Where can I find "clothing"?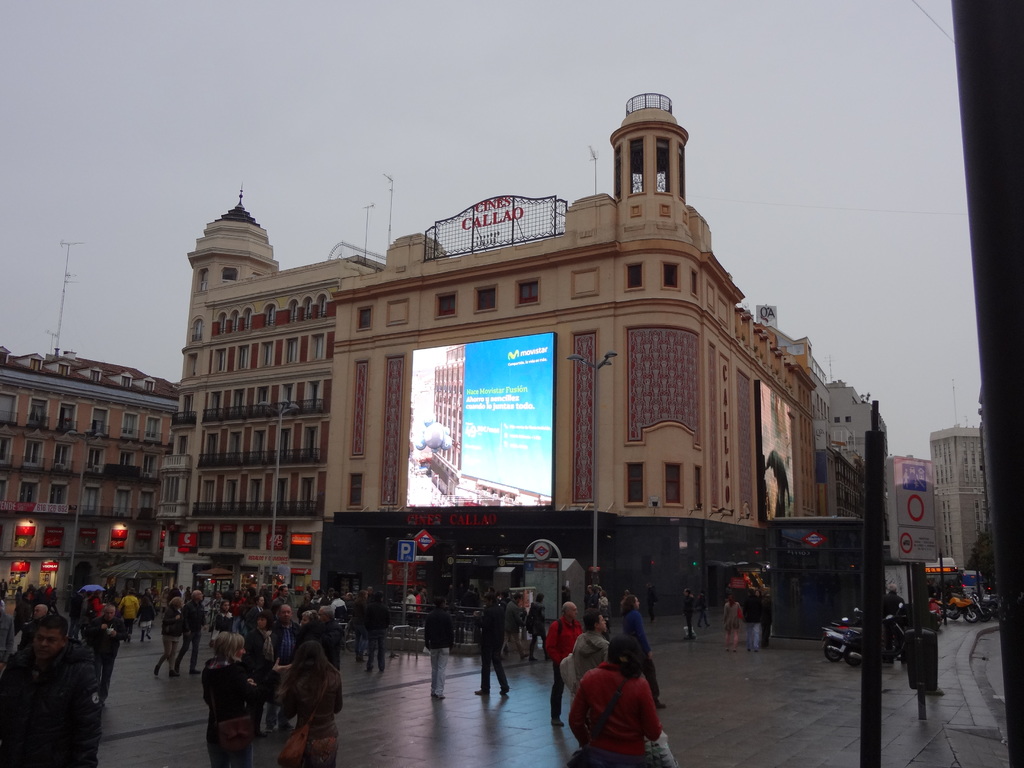
You can find it at (526,602,546,659).
